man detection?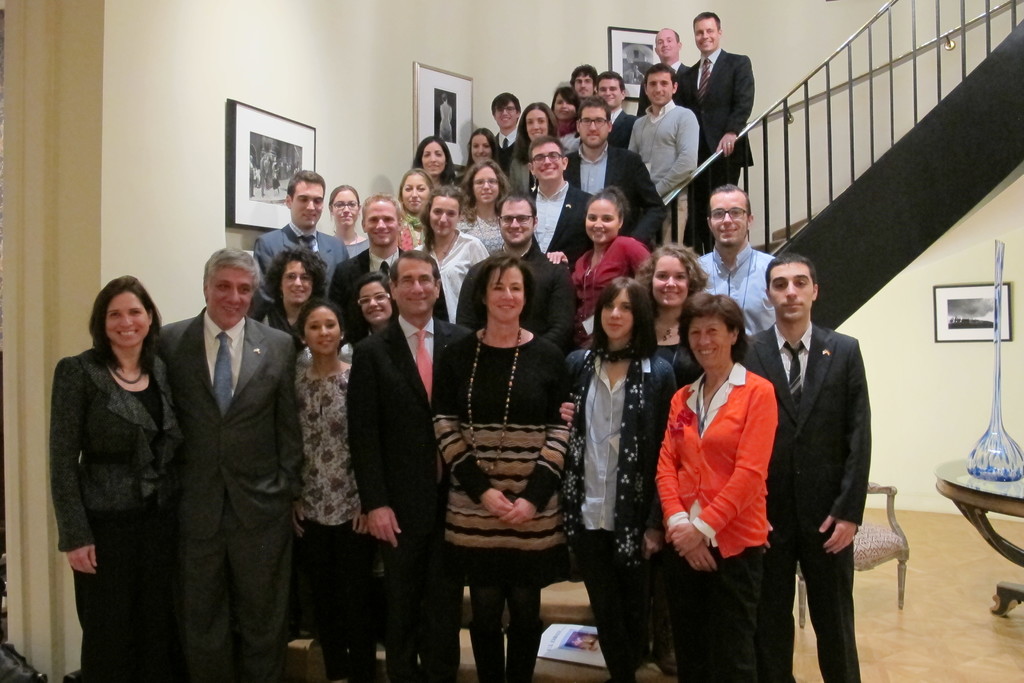
[left=490, top=92, right=531, bottom=172]
